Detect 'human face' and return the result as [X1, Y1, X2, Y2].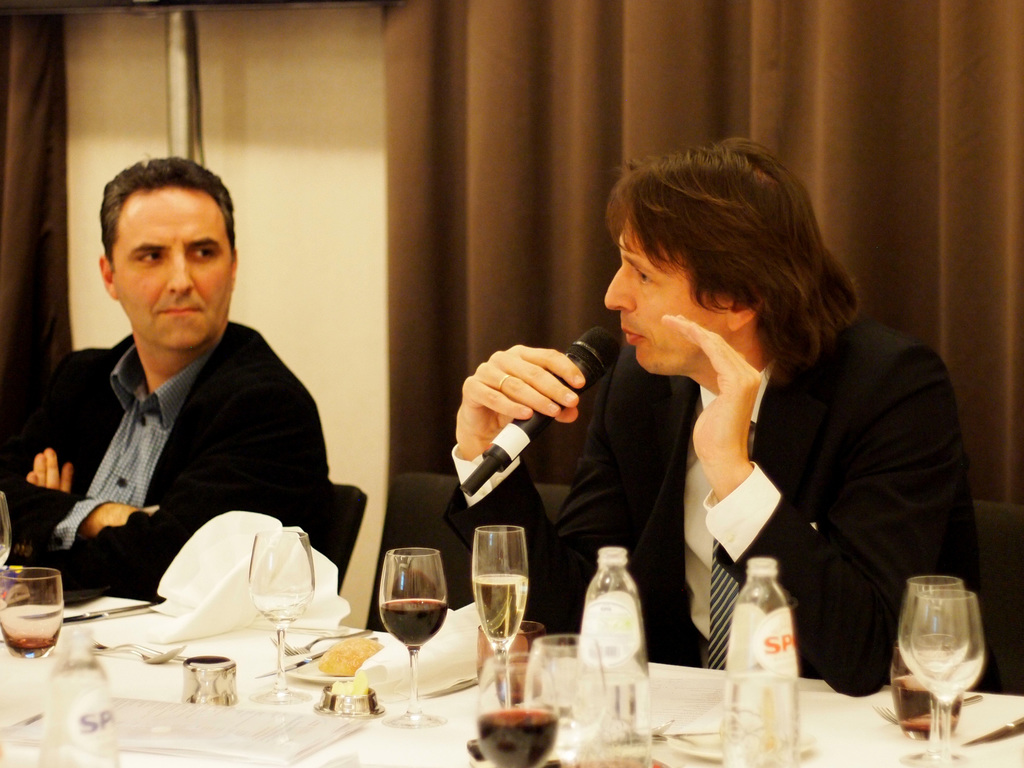
[606, 220, 730, 378].
